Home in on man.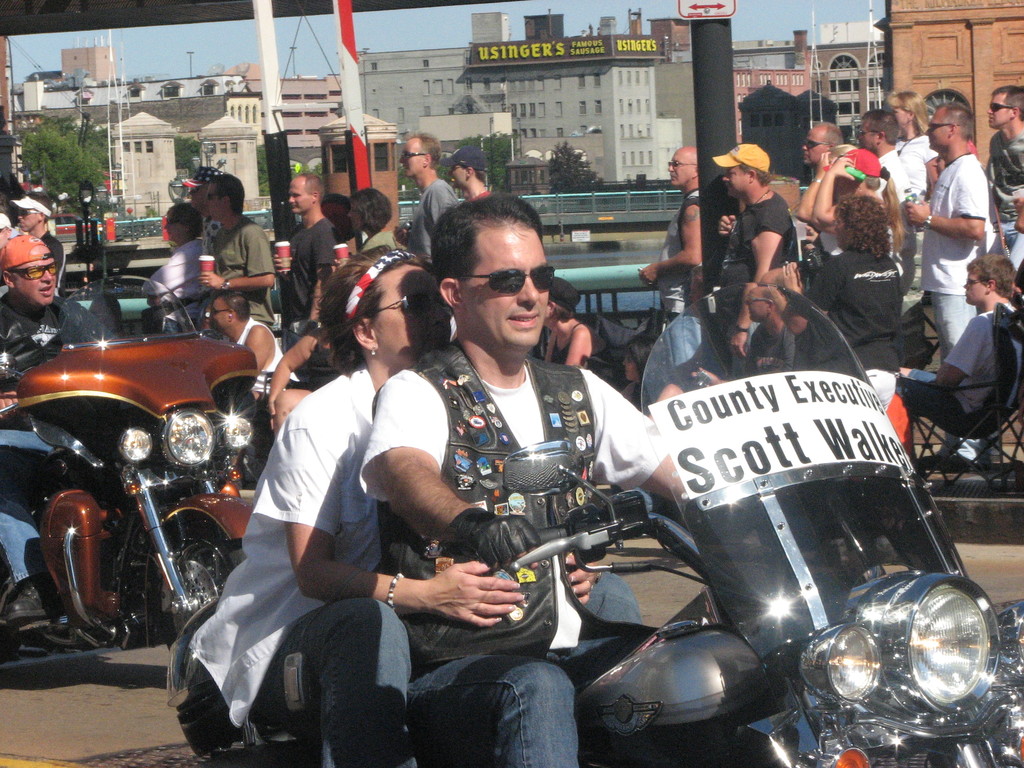
Homed in at <box>186,166,218,212</box>.
